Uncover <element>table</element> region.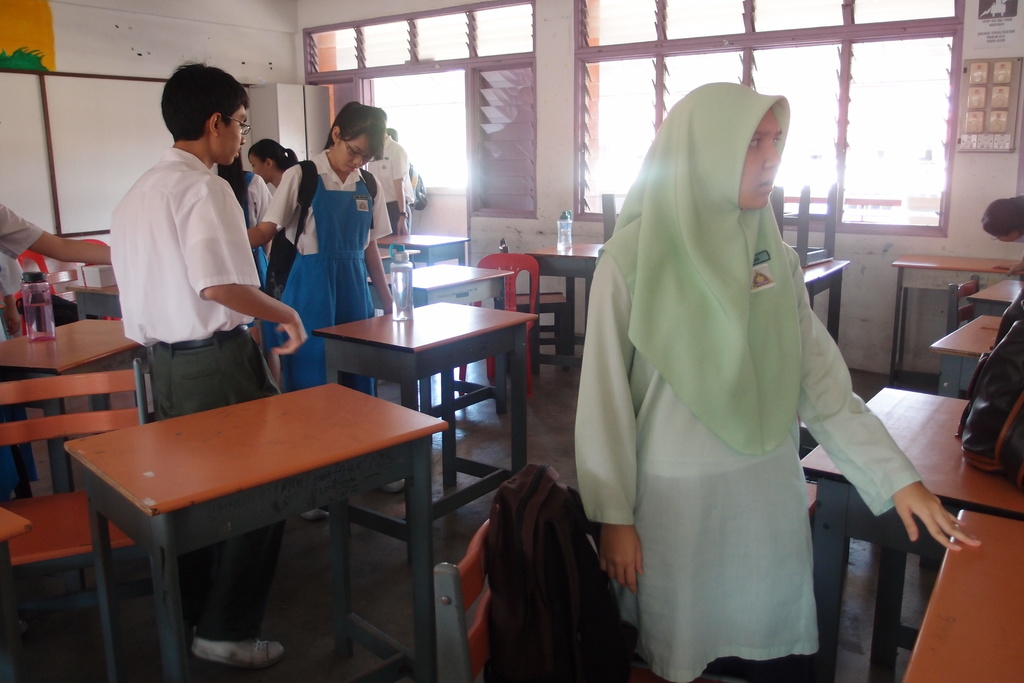
Uncovered: select_region(365, 260, 507, 418).
